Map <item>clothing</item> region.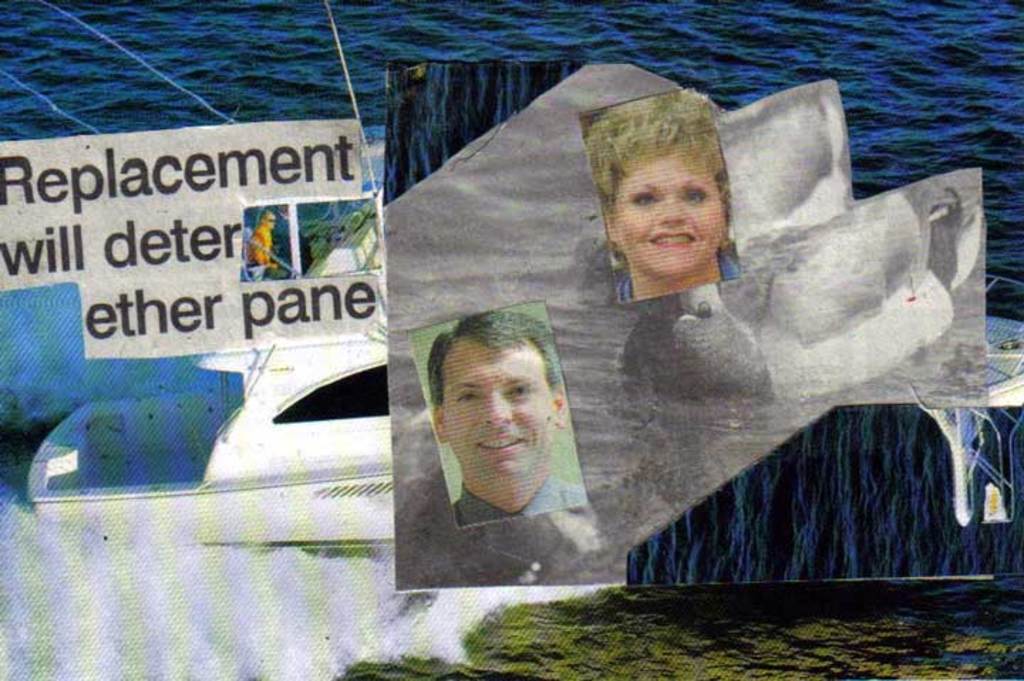
Mapped to select_region(458, 478, 590, 532).
